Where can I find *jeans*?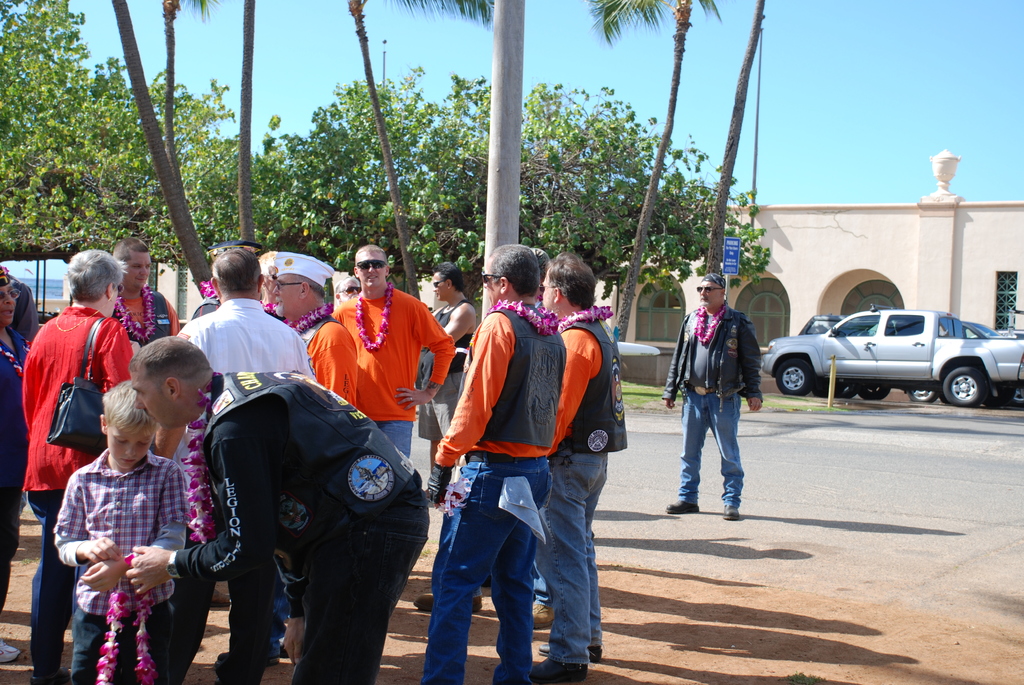
You can find it at box=[0, 493, 26, 614].
